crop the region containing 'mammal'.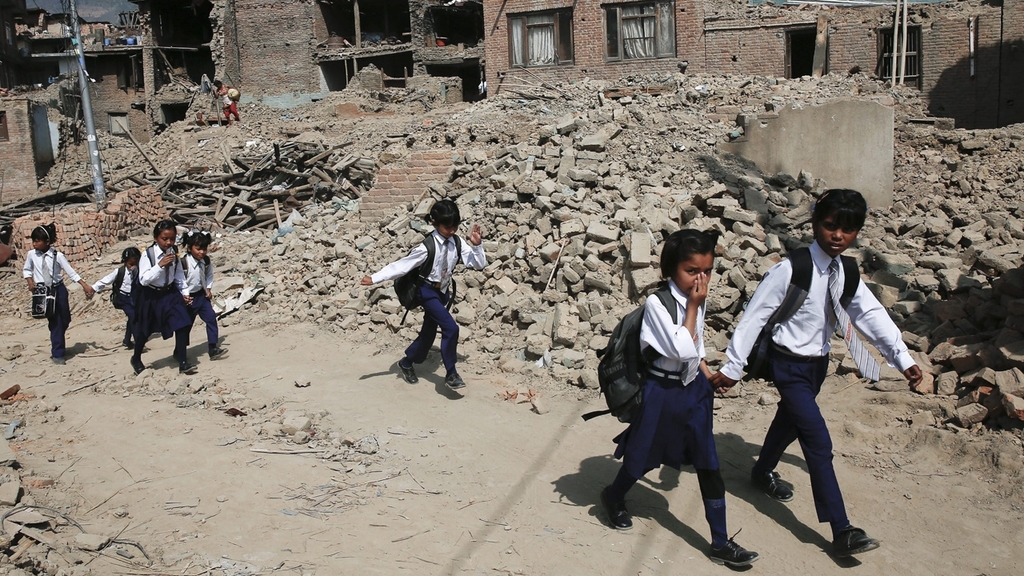
Crop region: <box>88,250,148,343</box>.
